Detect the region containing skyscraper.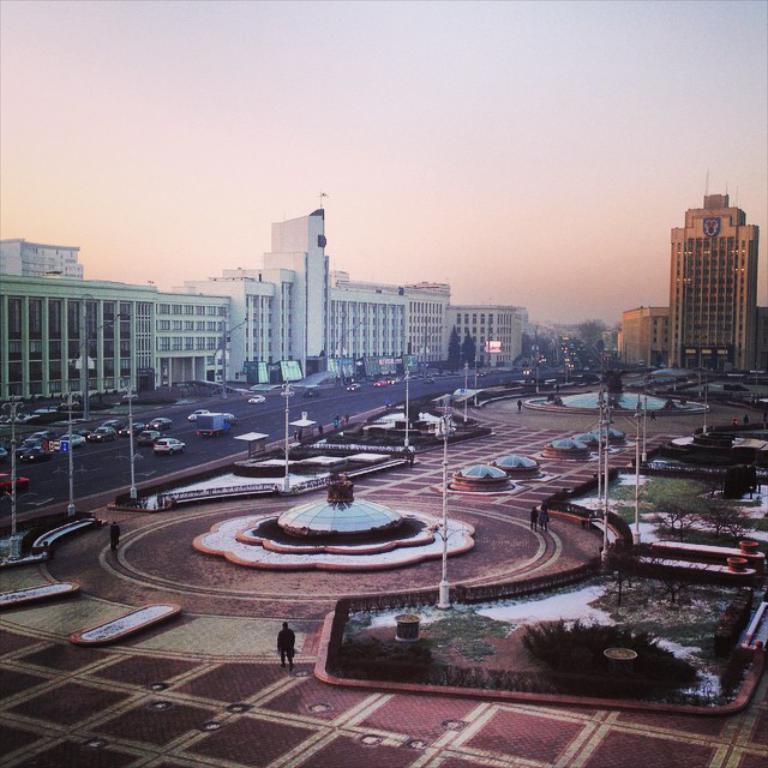
<box>652,191,767,378</box>.
